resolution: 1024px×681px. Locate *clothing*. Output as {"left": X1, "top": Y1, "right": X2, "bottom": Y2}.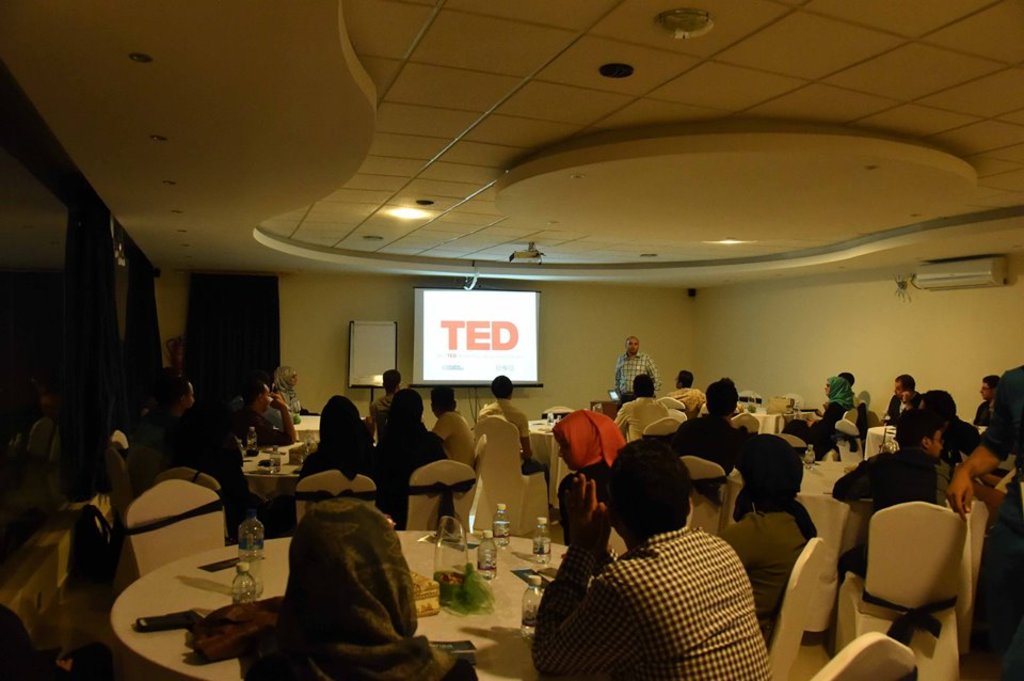
{"left": 827, "top": 447, "right": 938, "bottom": 574}.
